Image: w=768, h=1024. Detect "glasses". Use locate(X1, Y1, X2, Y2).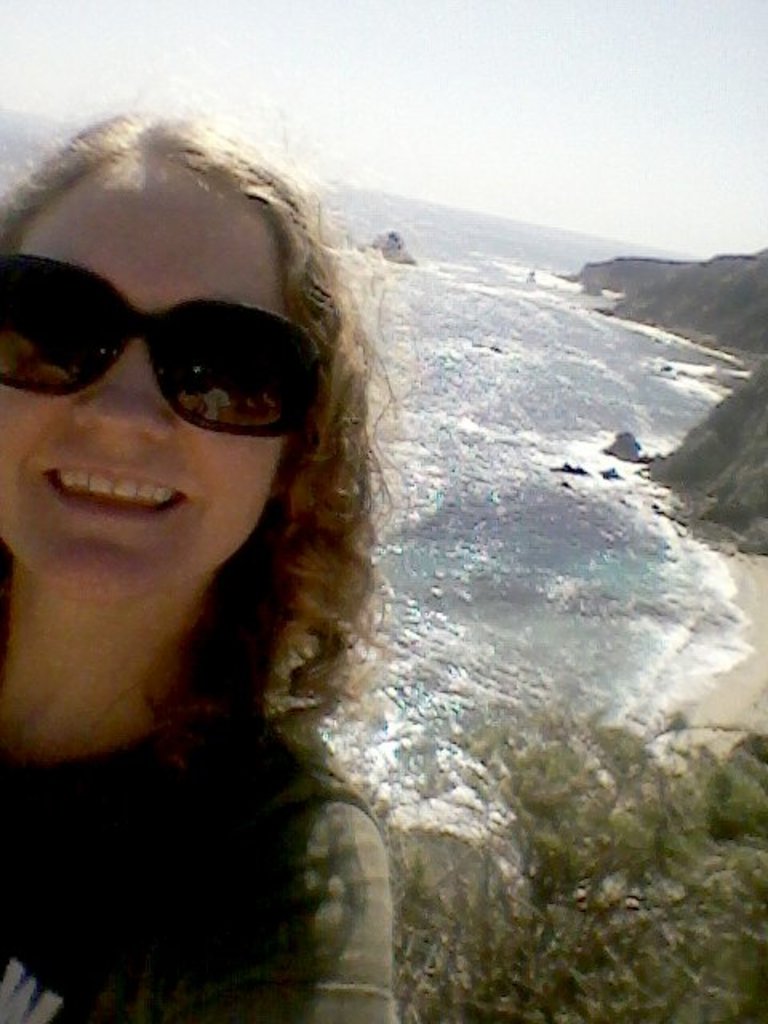
locate(16, 267, 320, 424).
